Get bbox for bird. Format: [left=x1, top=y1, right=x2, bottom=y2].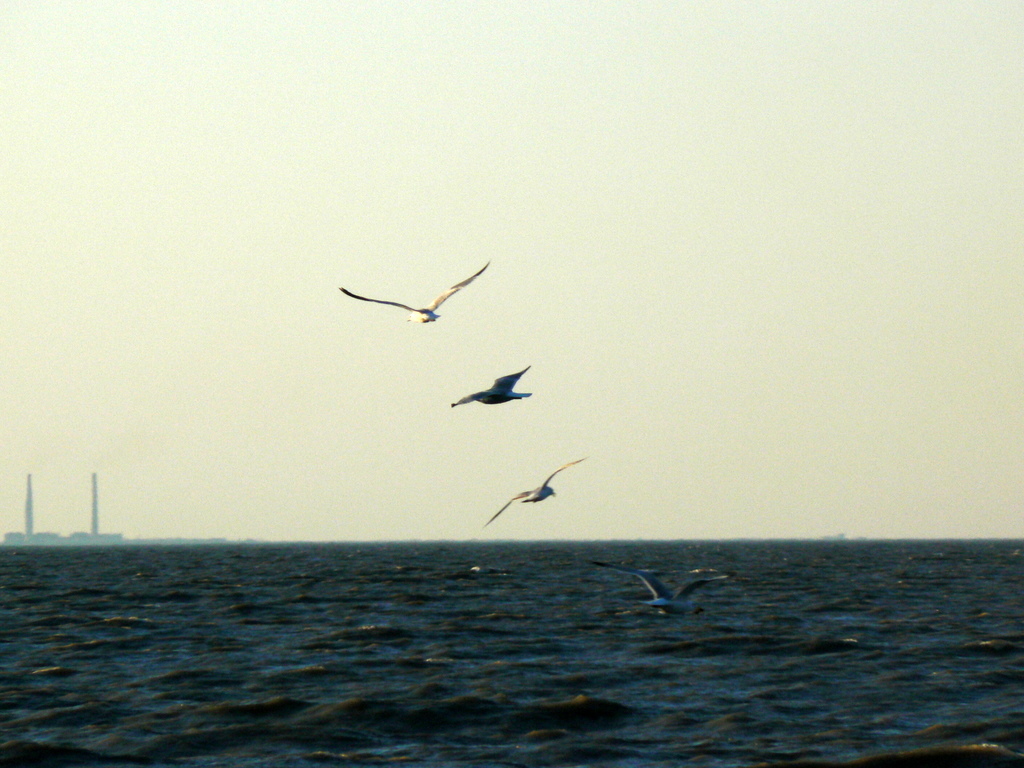
[left=338, top=260, right=490, bottom=326].
